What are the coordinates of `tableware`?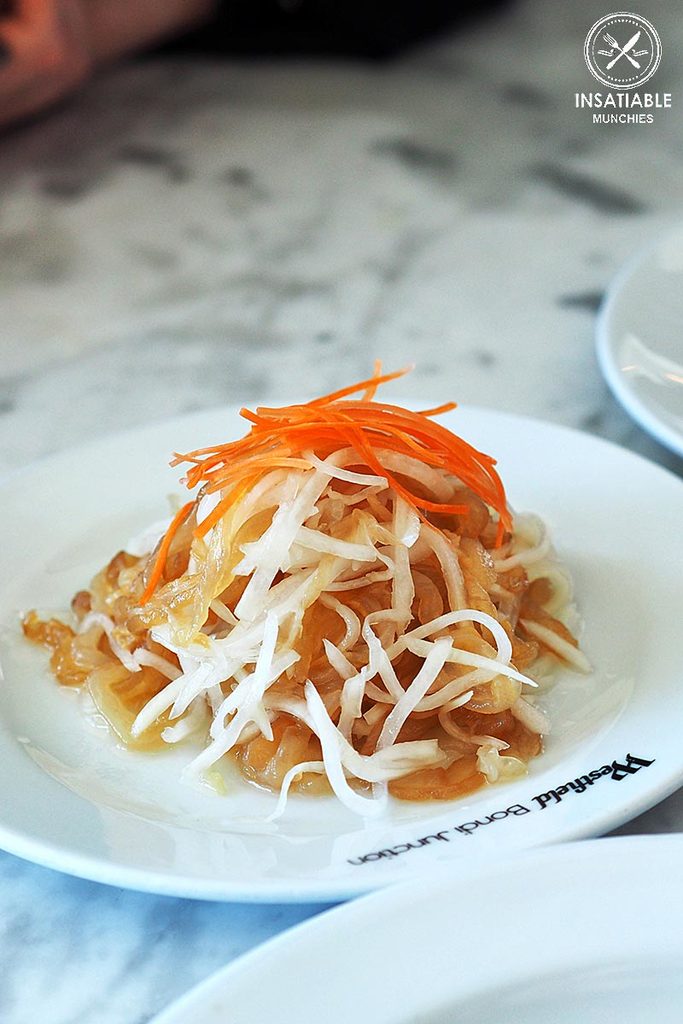
rect(595, 224, 682, 453).
